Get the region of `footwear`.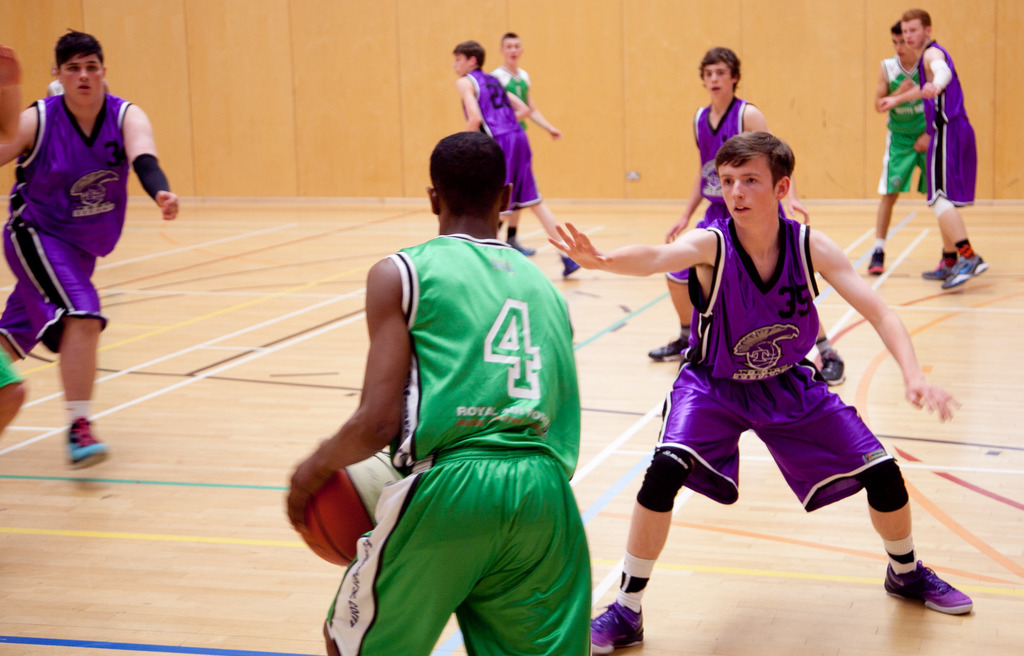
bbox=[648, 336, 692, 362].
